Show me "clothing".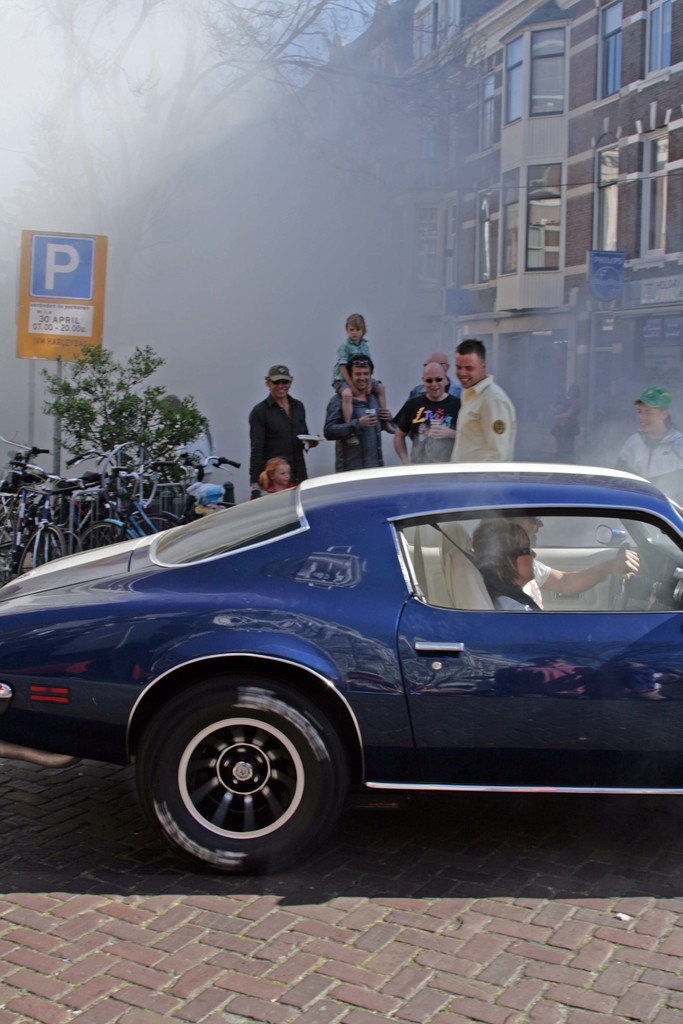
"clothing" is here: BBox(404, 381, 462, 403).
